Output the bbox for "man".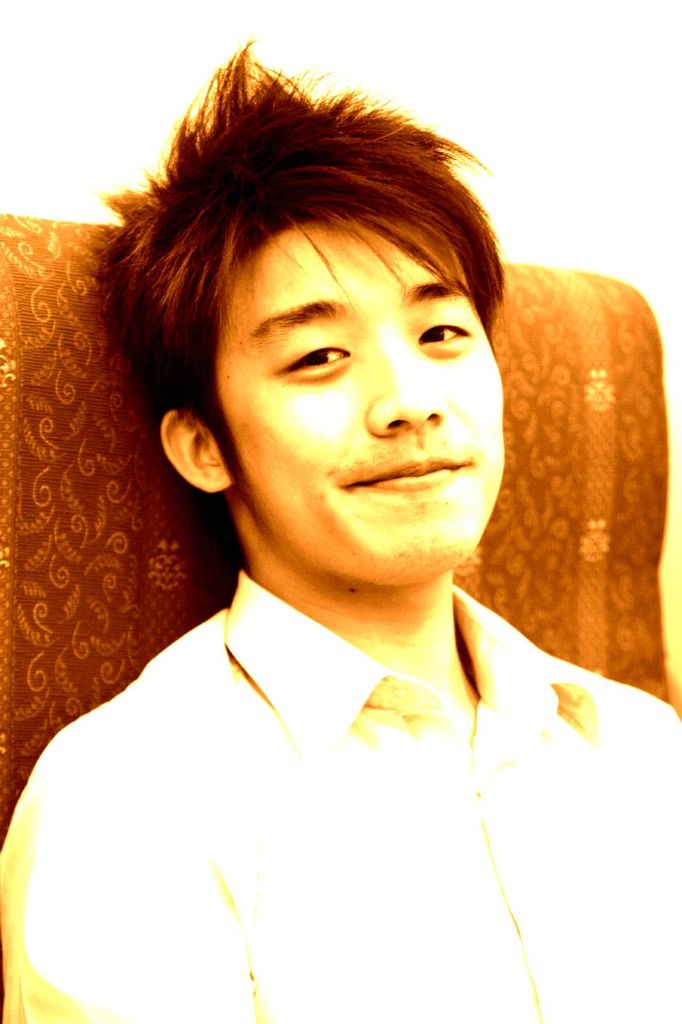
region(12, 97, 681, 990).
